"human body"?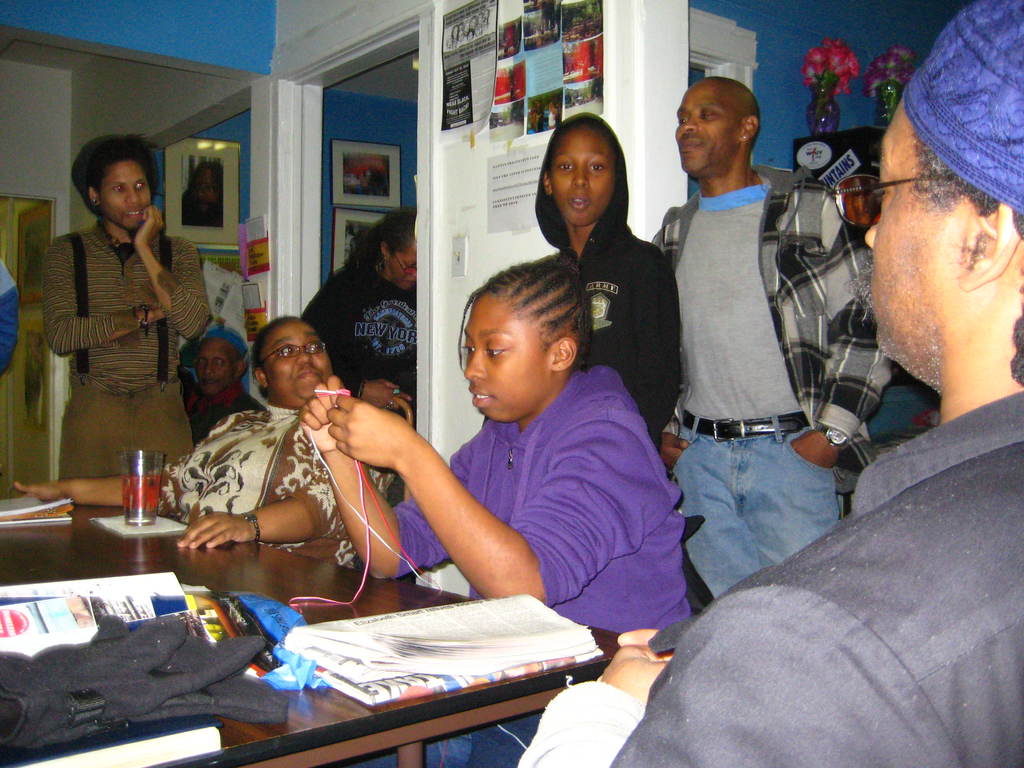
BBox(531, 102, 671, 471)
